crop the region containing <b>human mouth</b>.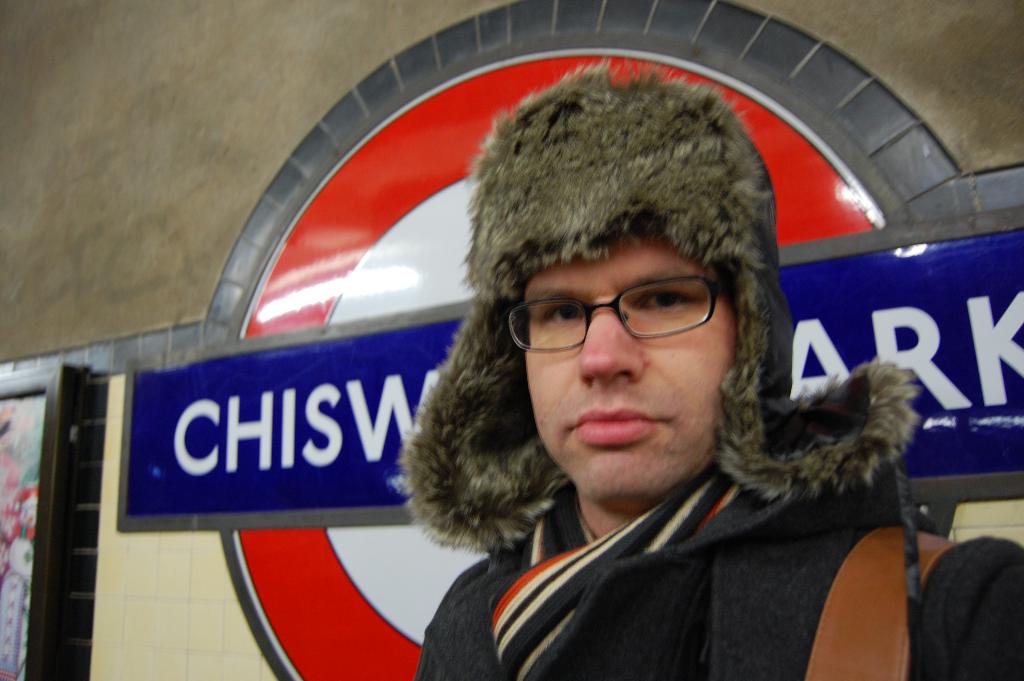
Crop region: region(570, 407, 667, 444).
